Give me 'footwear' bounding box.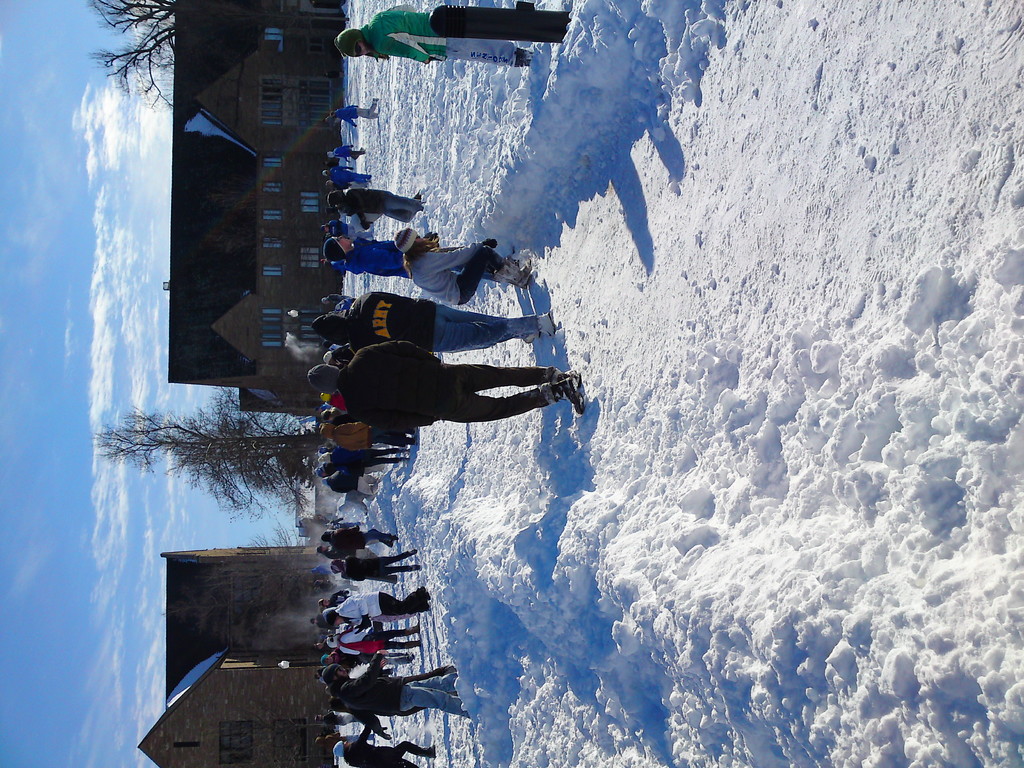
bbox=(404, 621, 420, 635).
